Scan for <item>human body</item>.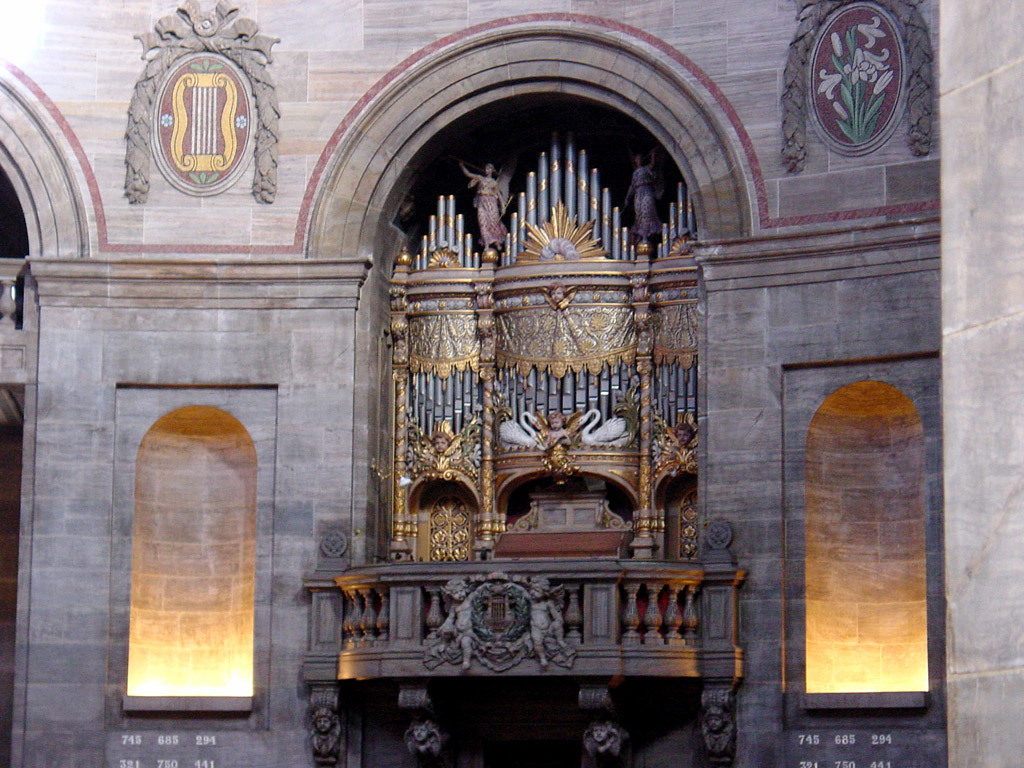
Scan result: 670:418:695:453.
